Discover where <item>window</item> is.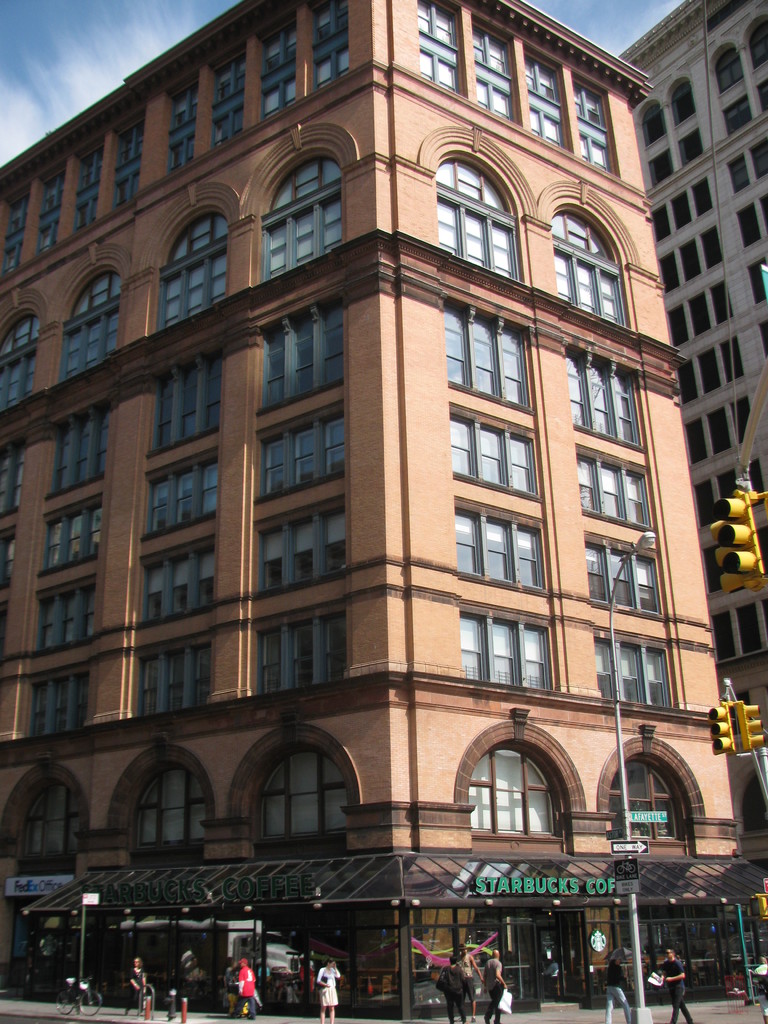
Discovered at x1=253 y1=742 x2=353 y2=870.
